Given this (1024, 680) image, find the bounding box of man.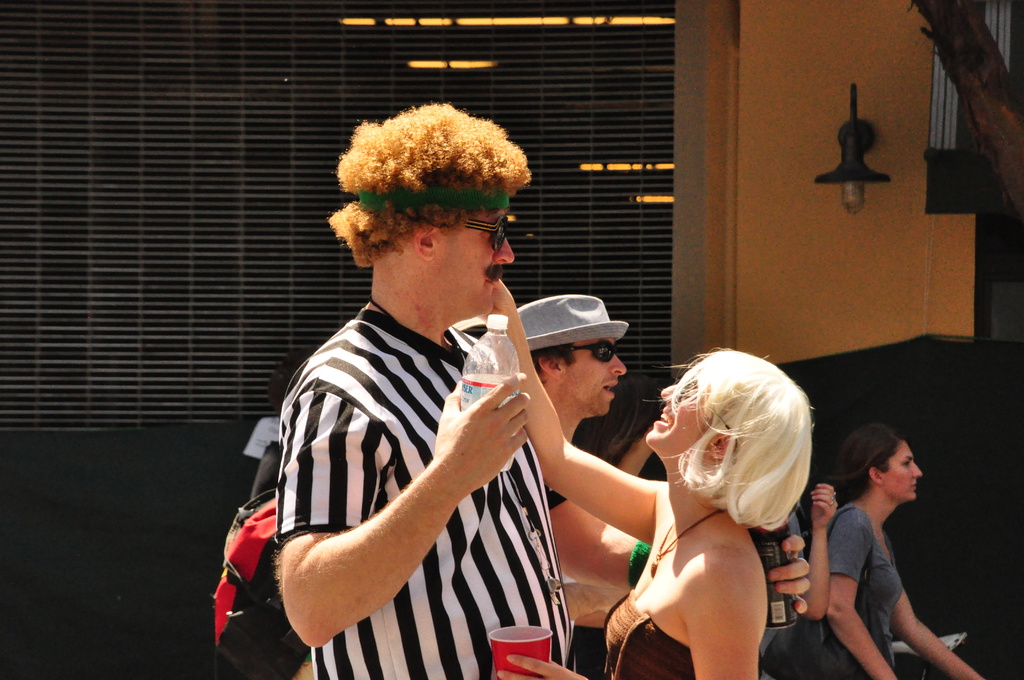
269:103:808:679.
